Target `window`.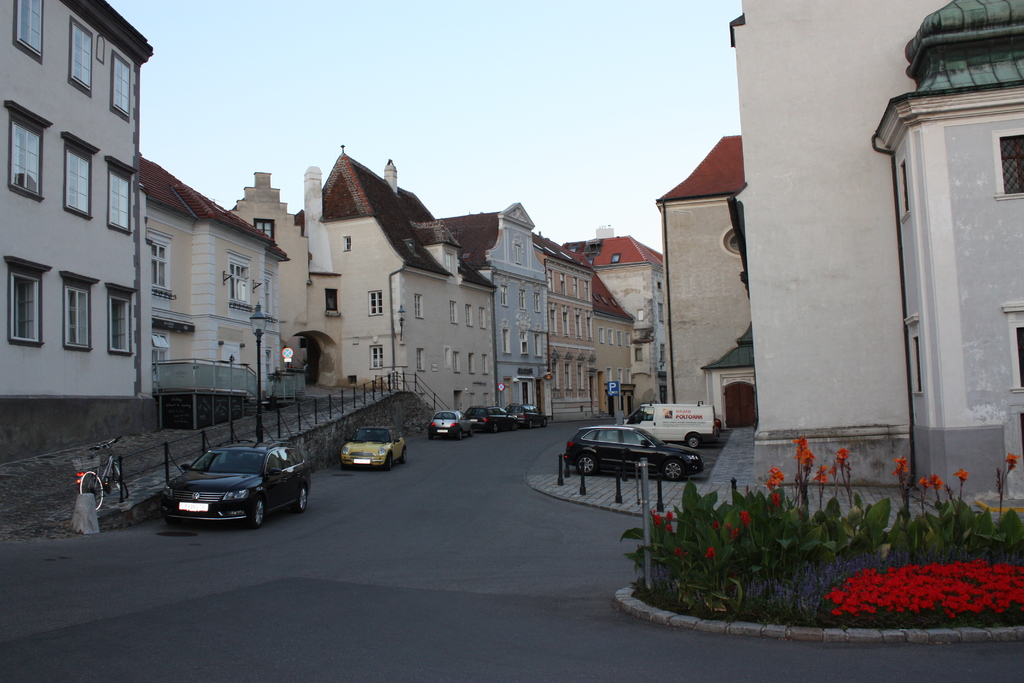
Target region: x1=465 y1=348 x2=473 y2=370.
